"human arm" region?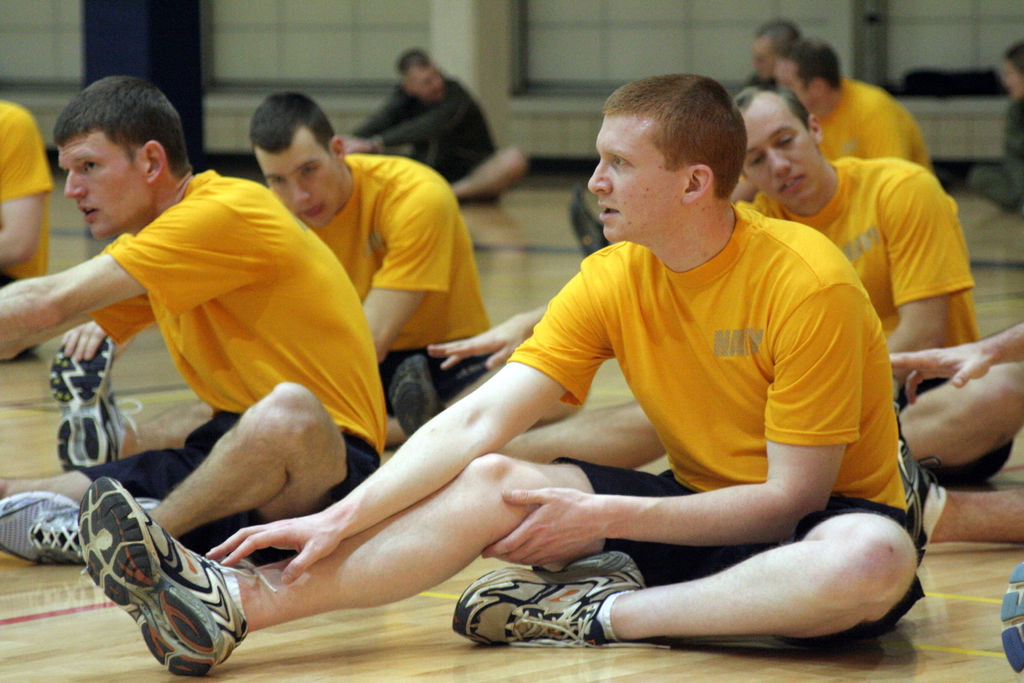
box(0, 106, 33, 251)
